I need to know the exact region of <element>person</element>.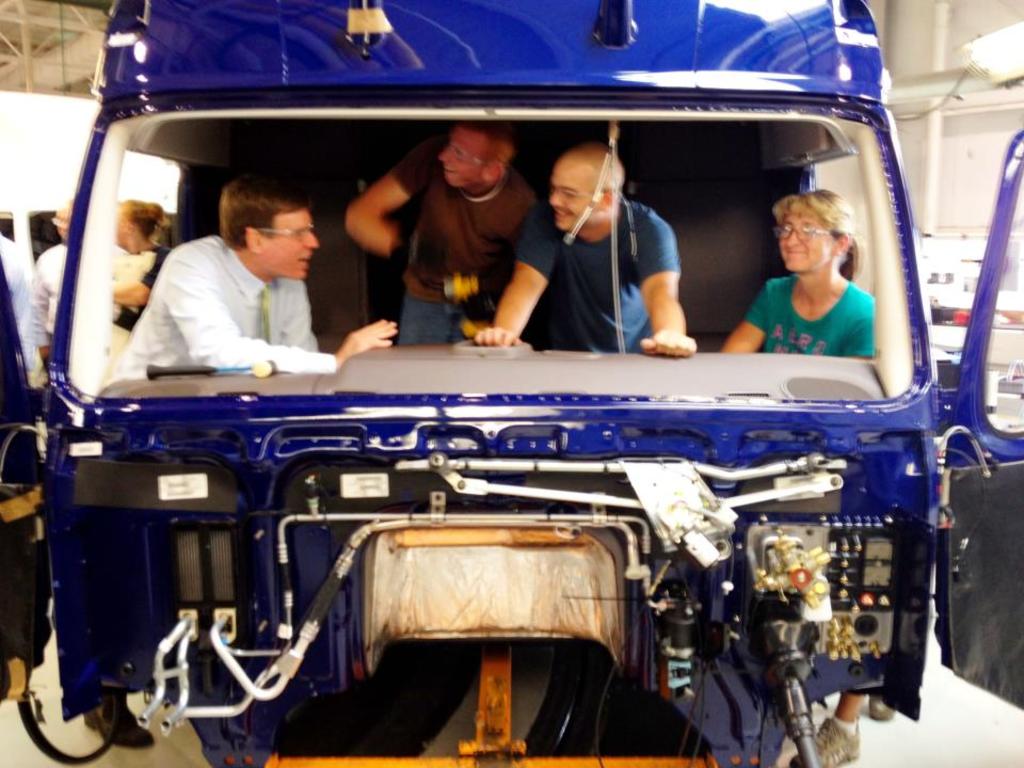
Region: Rect(471, 141, 703, 356).
